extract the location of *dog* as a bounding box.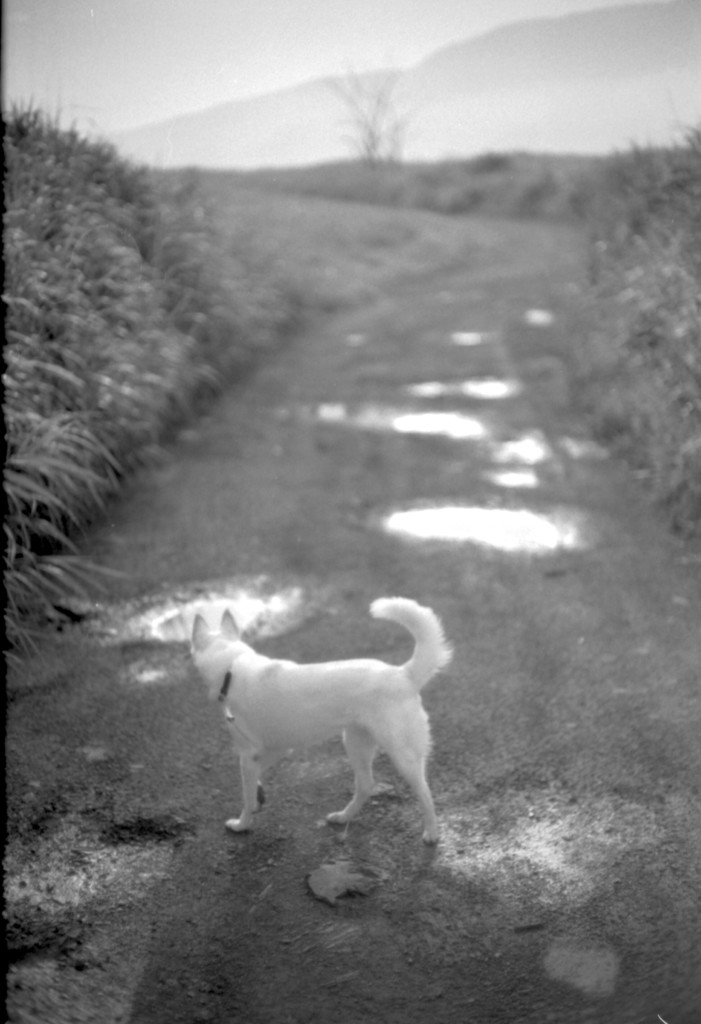
[x1=188, y1=595, x2=457, y2=849].
